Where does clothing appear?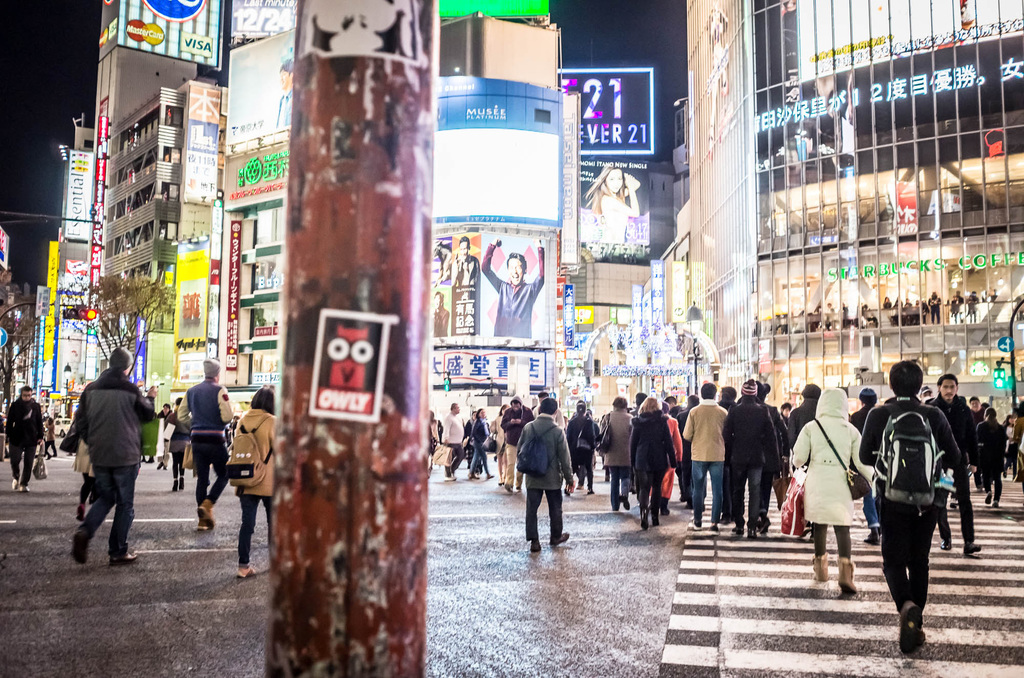
Appears at 979, 407, 987, 423.
